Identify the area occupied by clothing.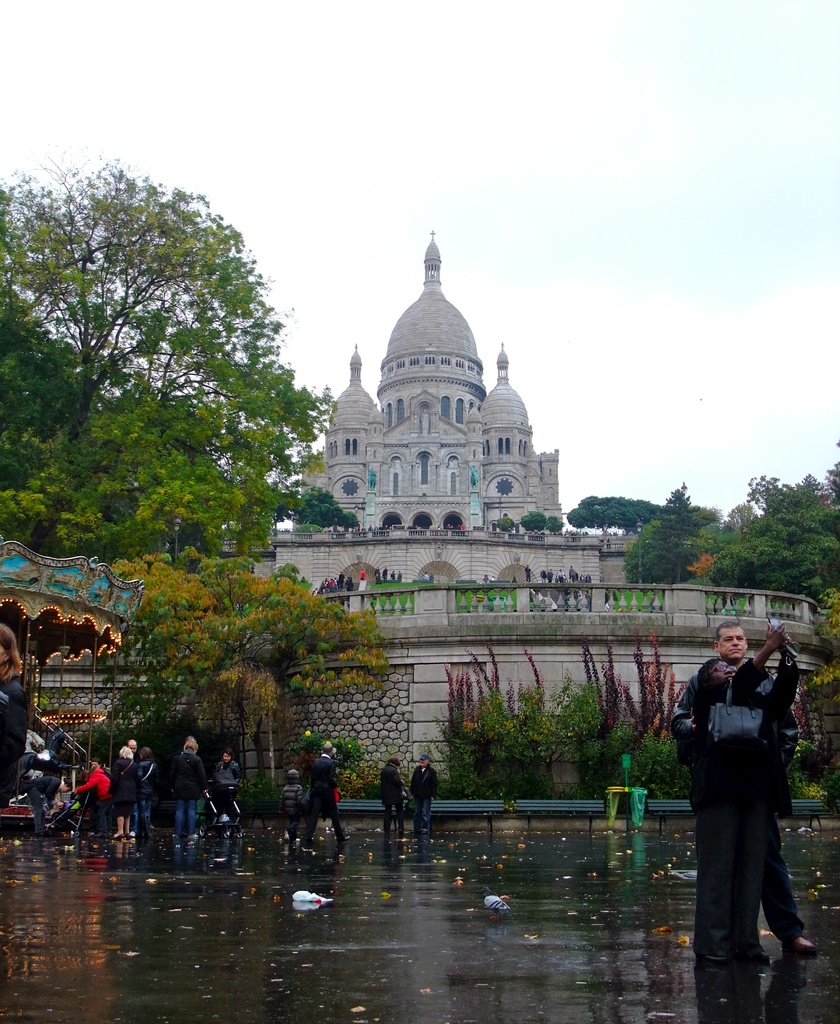
Area: detection(380, 570, 387, 582).
